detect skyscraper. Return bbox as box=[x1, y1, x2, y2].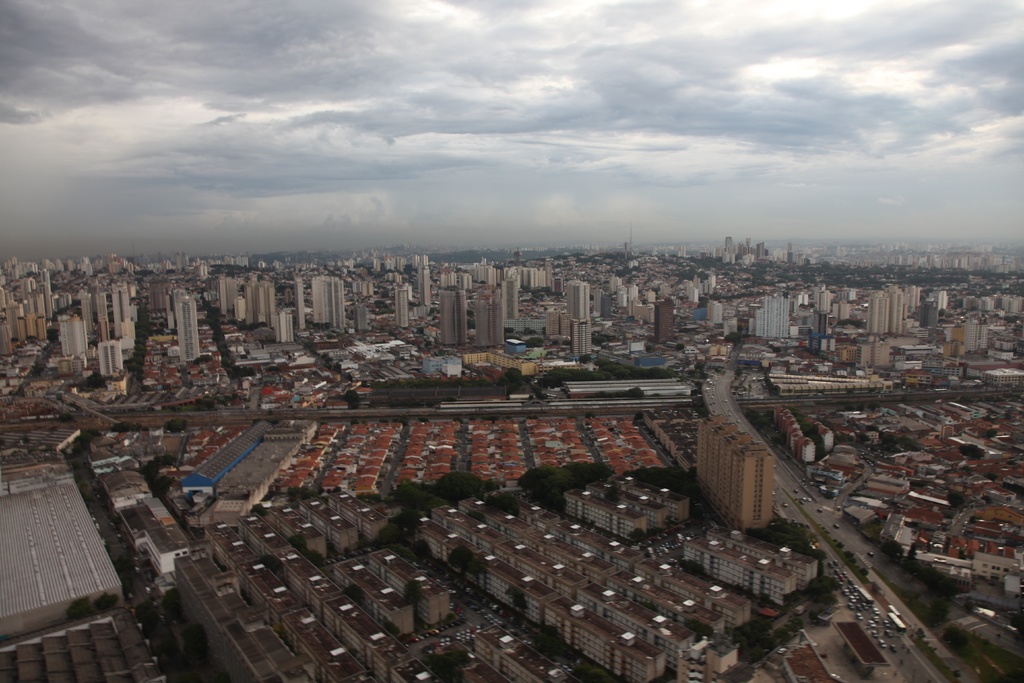
box=[468, 288, 508, 356].
